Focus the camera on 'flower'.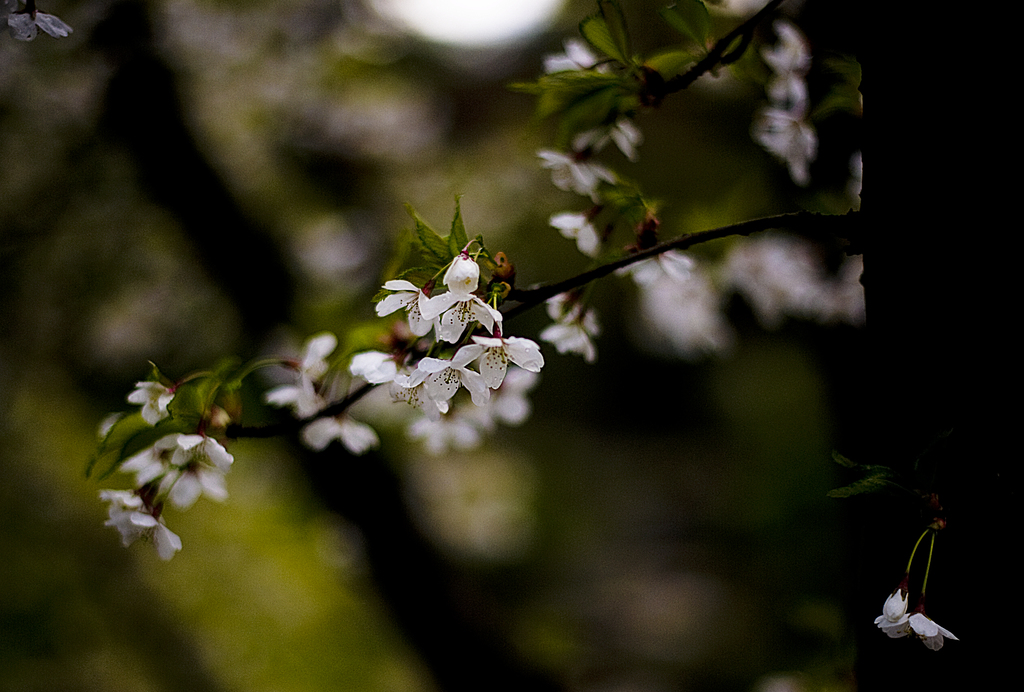
Focus region: [124, 377, 172, 430].
